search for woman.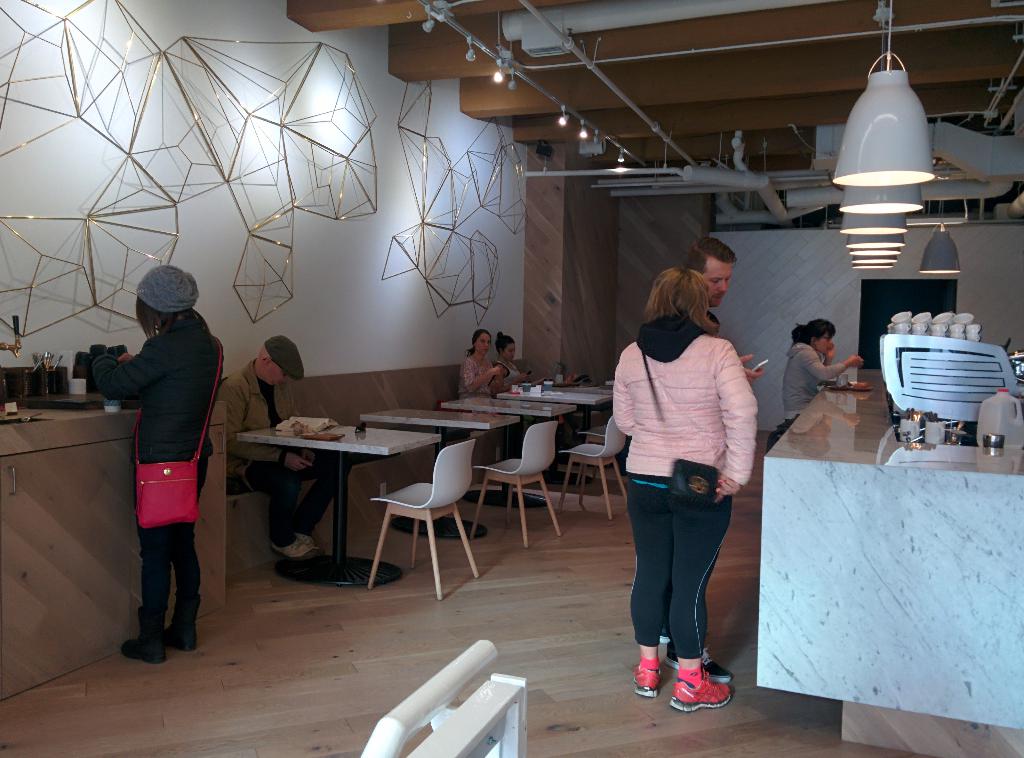
Found at {"left": 491, "top": 332, "right": 548, "bottom": 392}.
